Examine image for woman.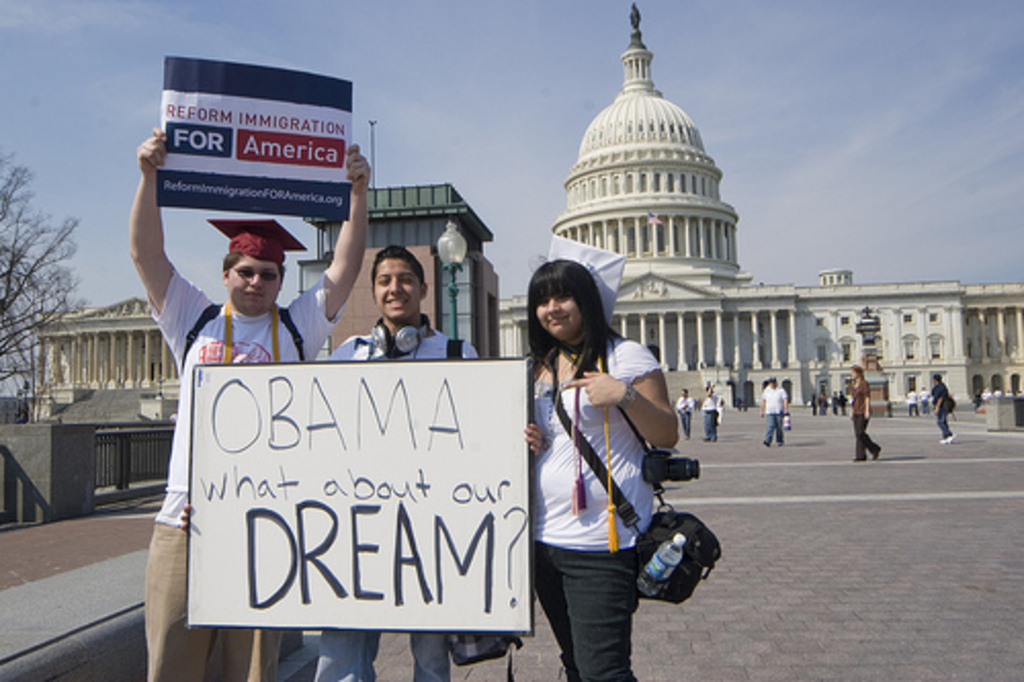
Examination result: 317/238/483/680.
